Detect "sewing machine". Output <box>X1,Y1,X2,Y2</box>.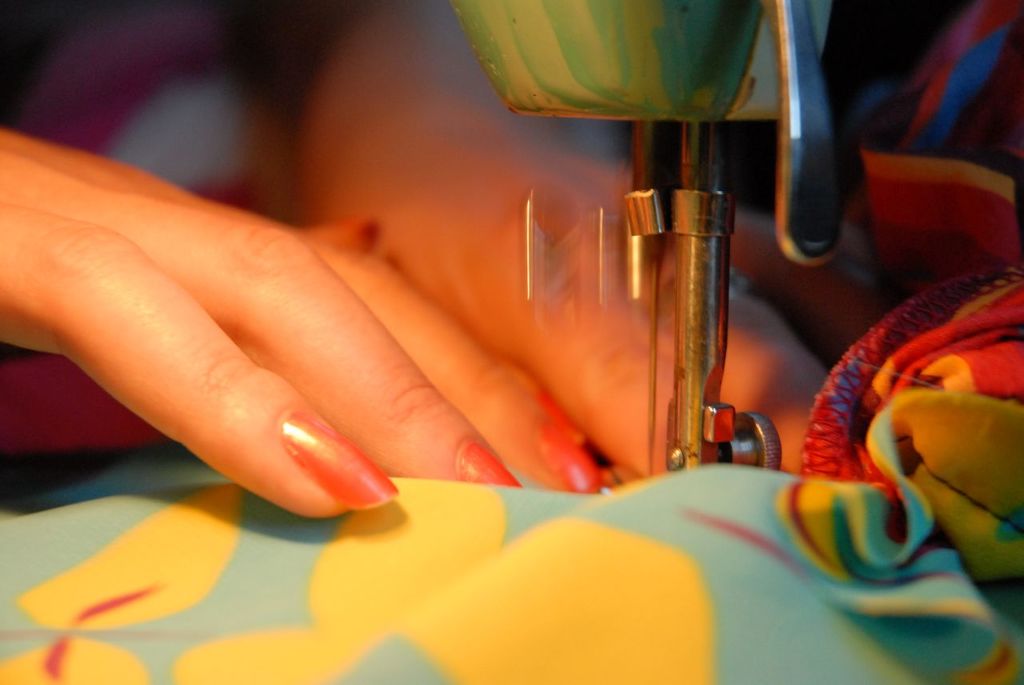
<box>446,0,850,488</box>.
